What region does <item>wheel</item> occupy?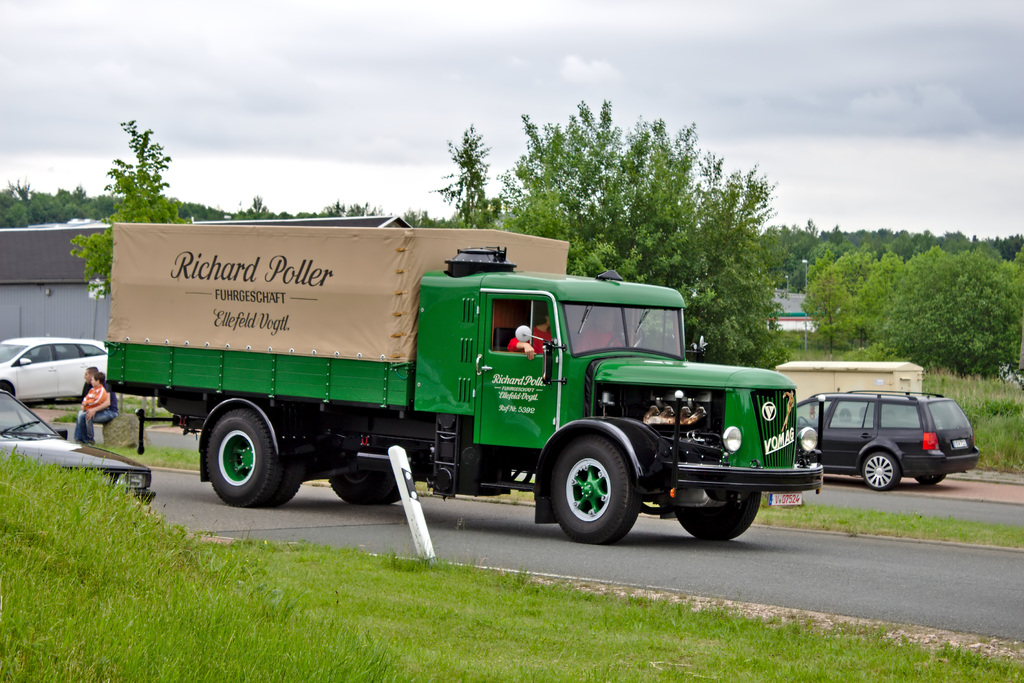
(202, 405, 273, 509).
